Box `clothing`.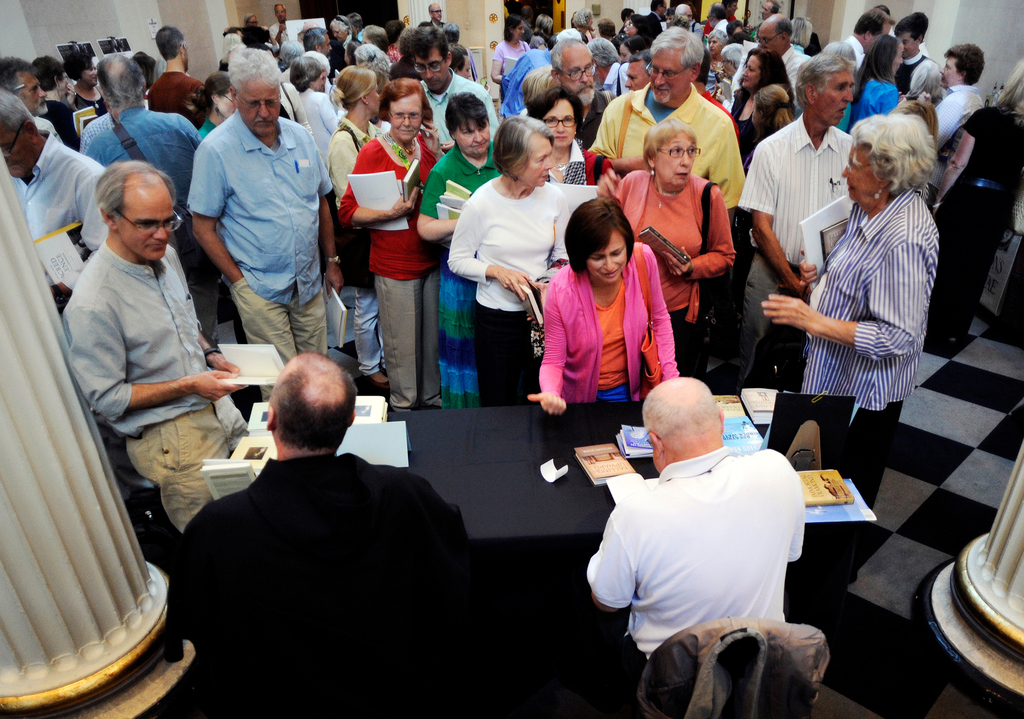
crop(200, 113, 223, 144).
